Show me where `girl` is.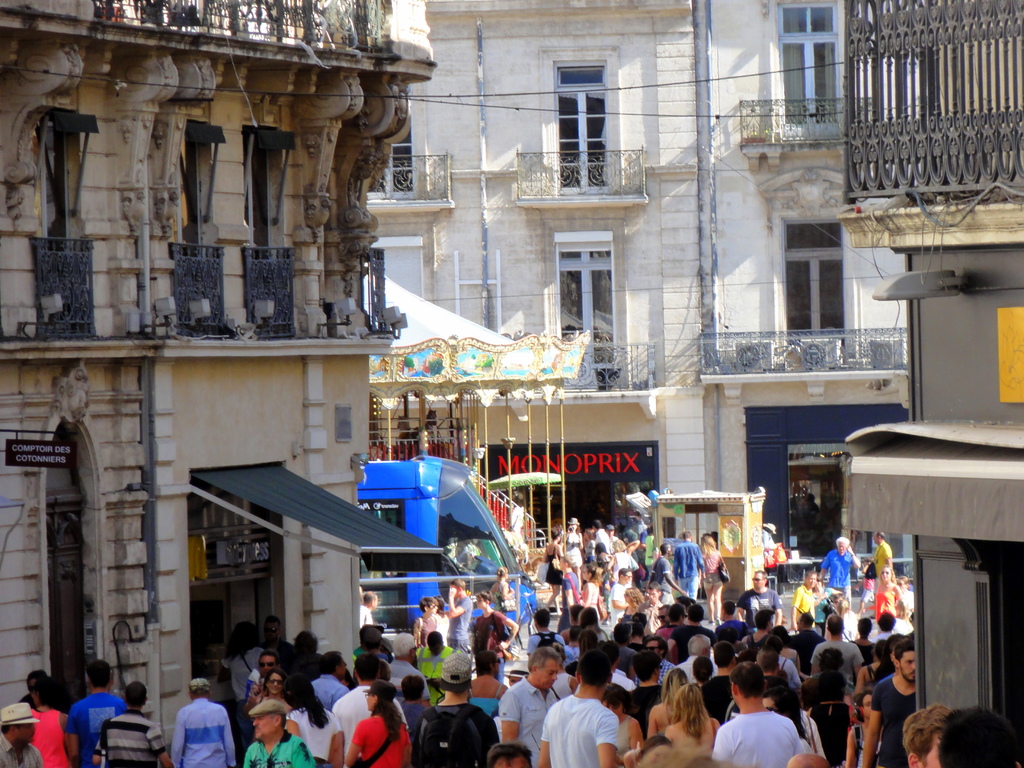
`girl` is at BBox(847, 690, 881, 767).
